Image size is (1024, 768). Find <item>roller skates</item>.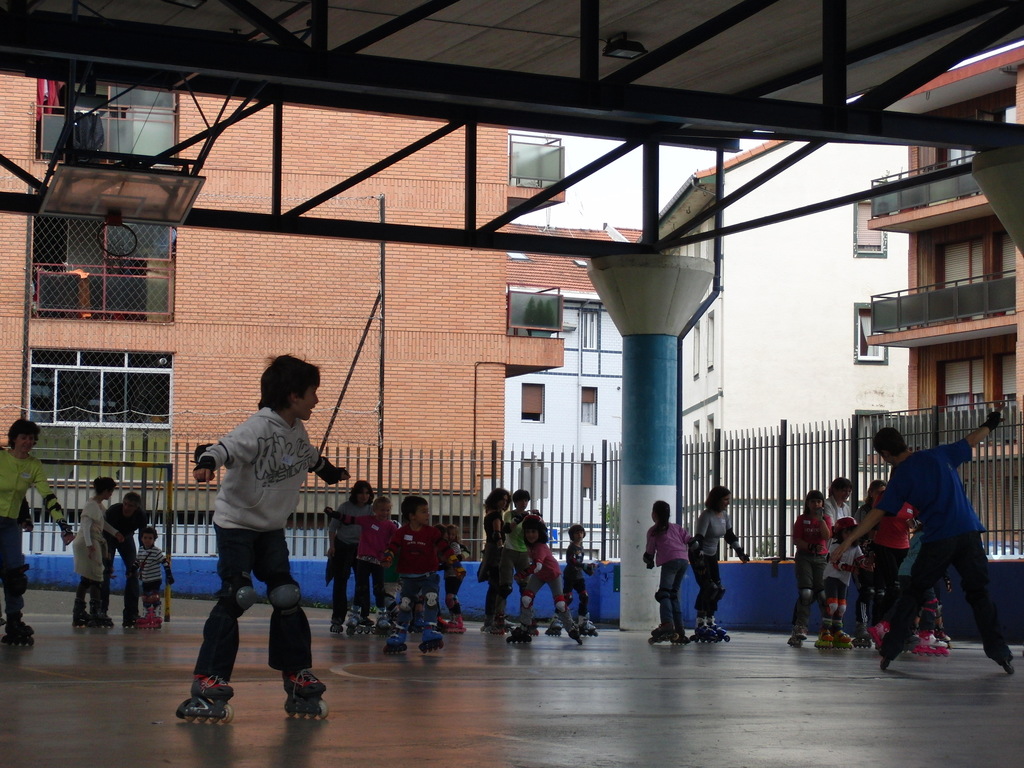
select_region(151, 612, 164, 632).
